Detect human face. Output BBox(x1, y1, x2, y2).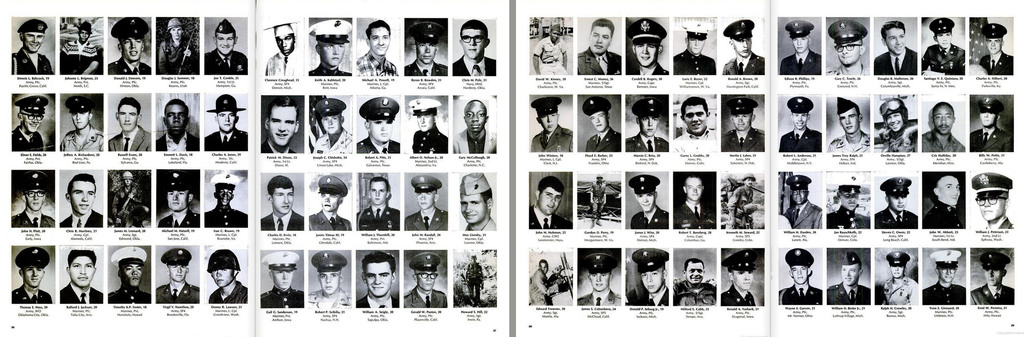
BBox(364, 263, 390, 296).
